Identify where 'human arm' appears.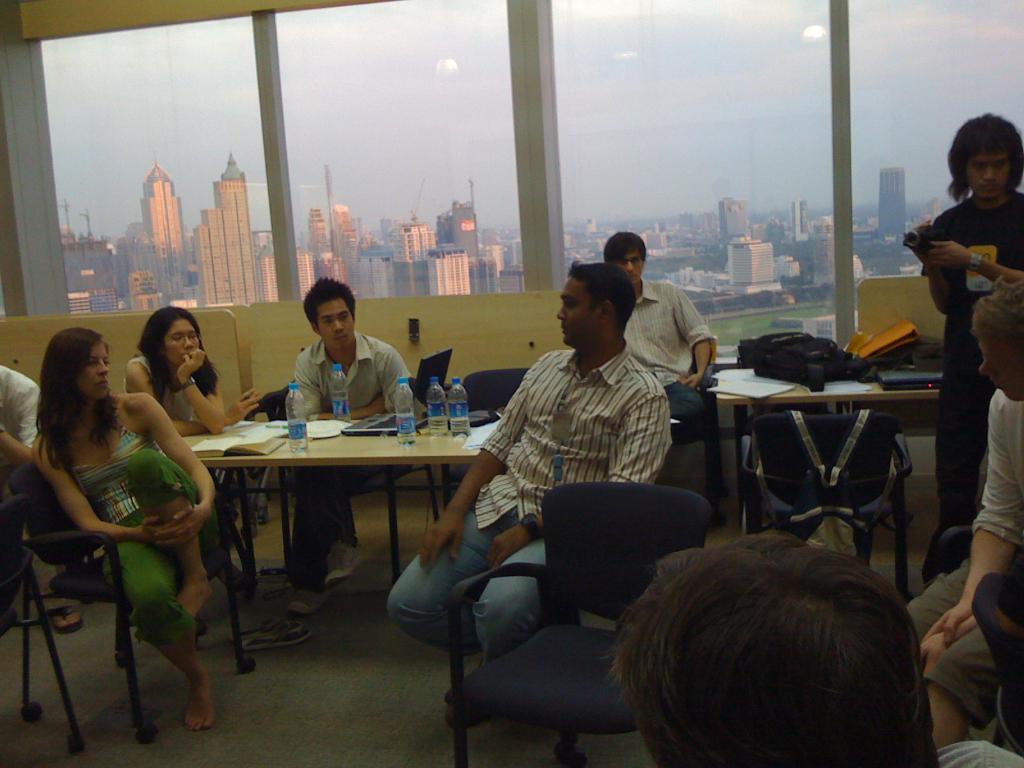
Appears at BBox(36, 440, 149, 549).
